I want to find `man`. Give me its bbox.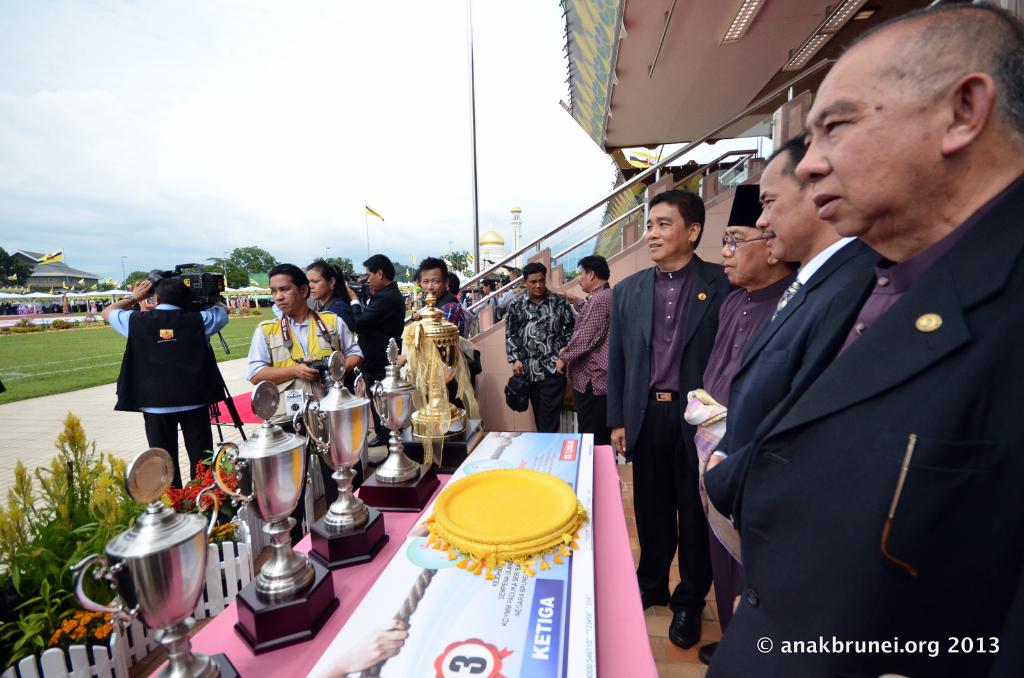
(247,261,371,528).
